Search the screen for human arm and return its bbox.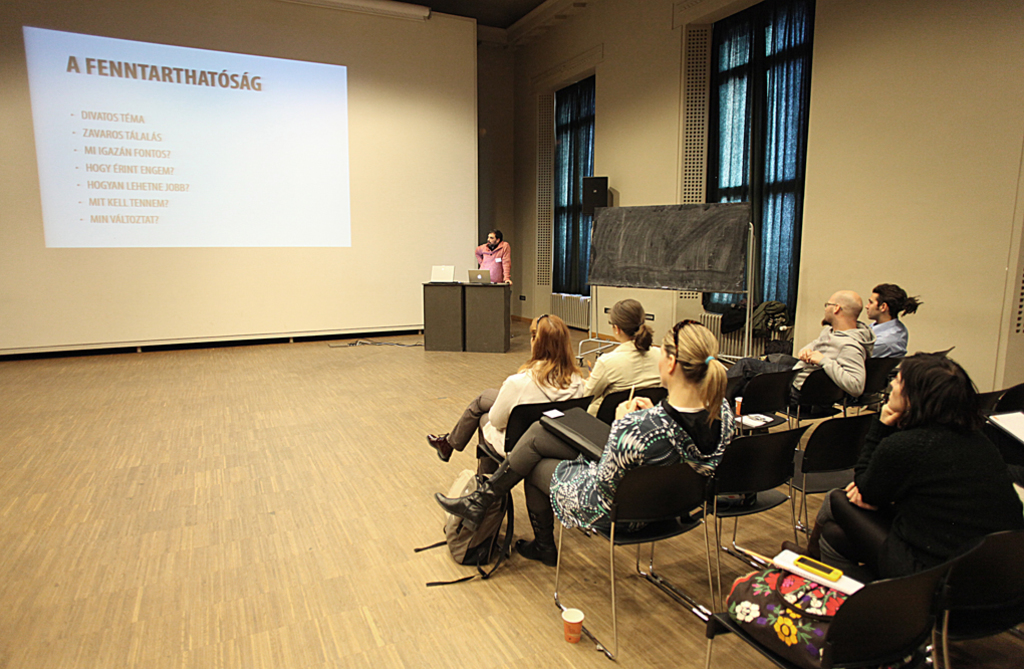
Found: <region>791, 323, 861, 391</region>.
